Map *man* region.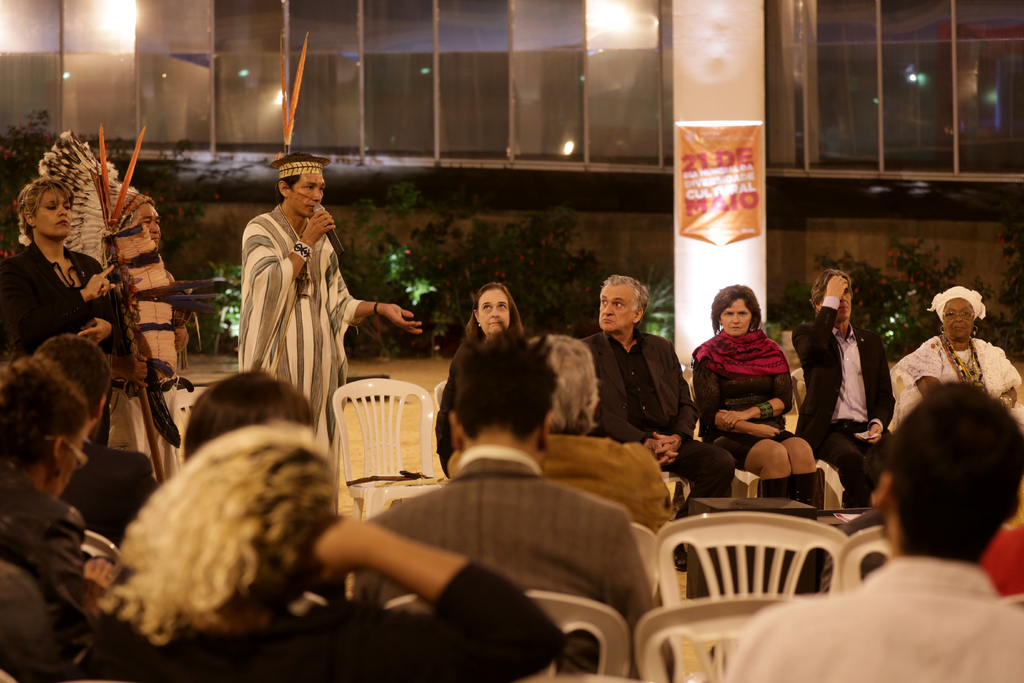
Mapped to left=724, top=374, right=1023, bottom=682.
